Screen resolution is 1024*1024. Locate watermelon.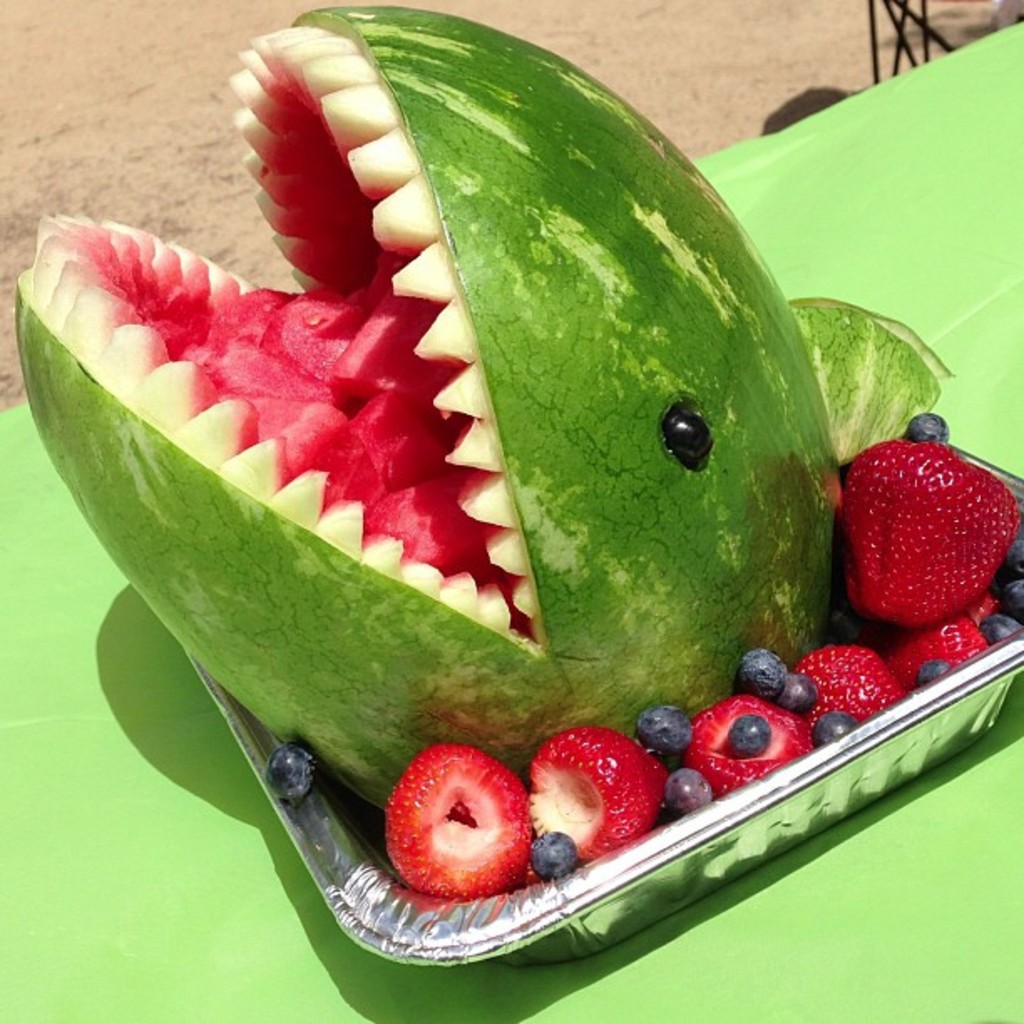
bbox=(8, 5, 952, 806).
